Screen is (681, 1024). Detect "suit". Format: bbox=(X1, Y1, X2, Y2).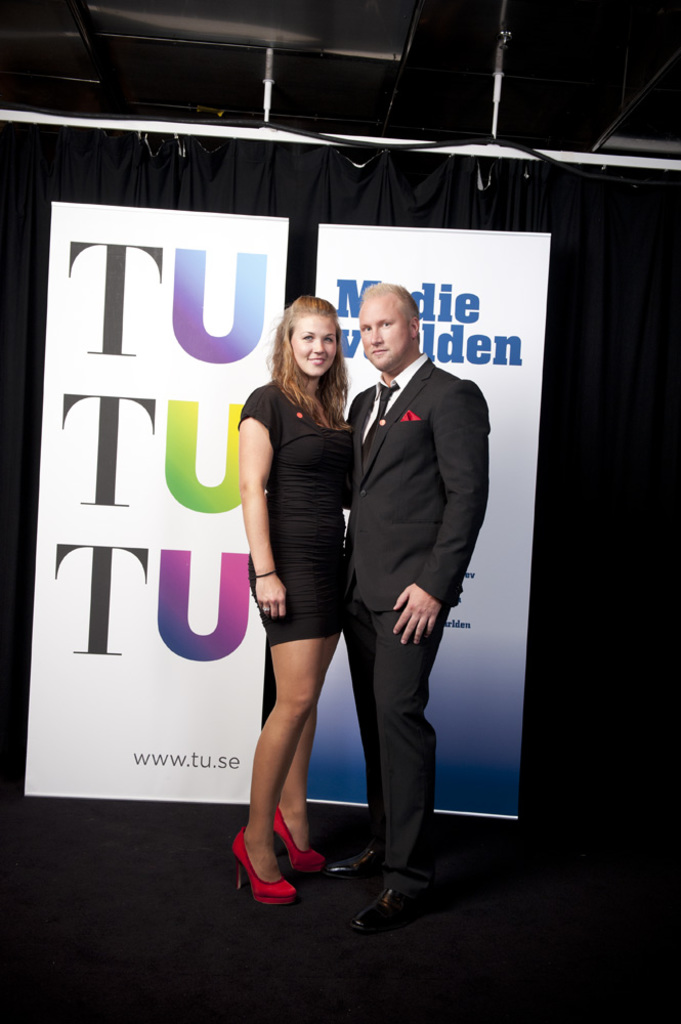
bbox=(351, 366, 492, 884).
